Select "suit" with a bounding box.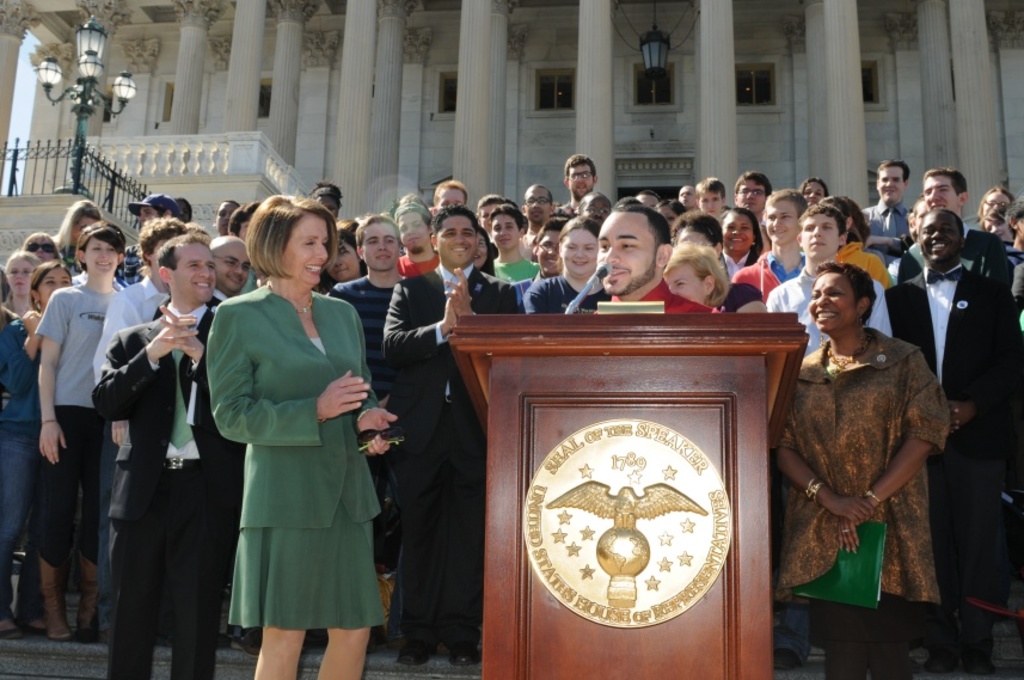
left=102, top=302, right=246, bottom=679.
